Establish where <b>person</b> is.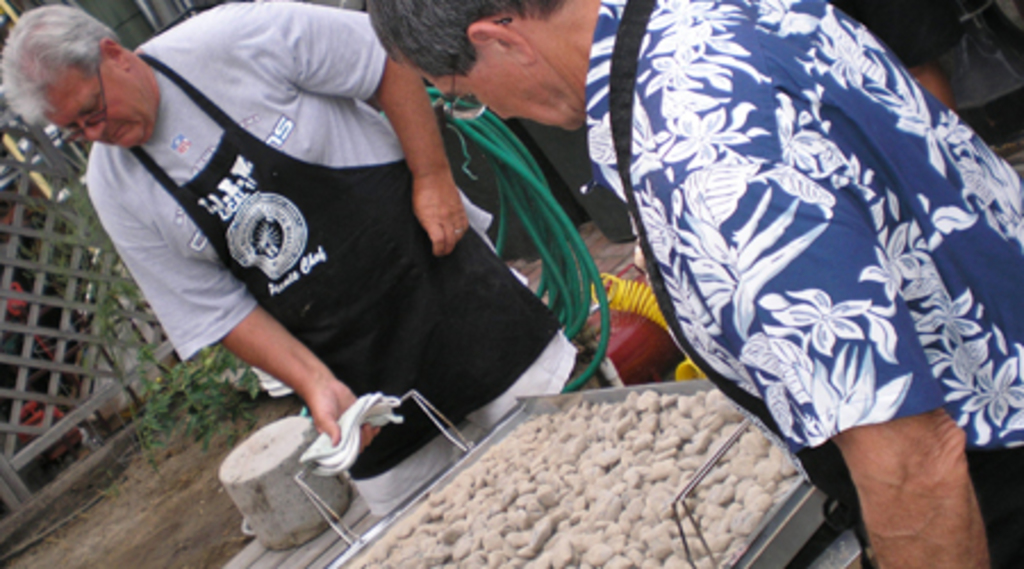
Established at x1=5 y1=5 x2=608 y2=523.
